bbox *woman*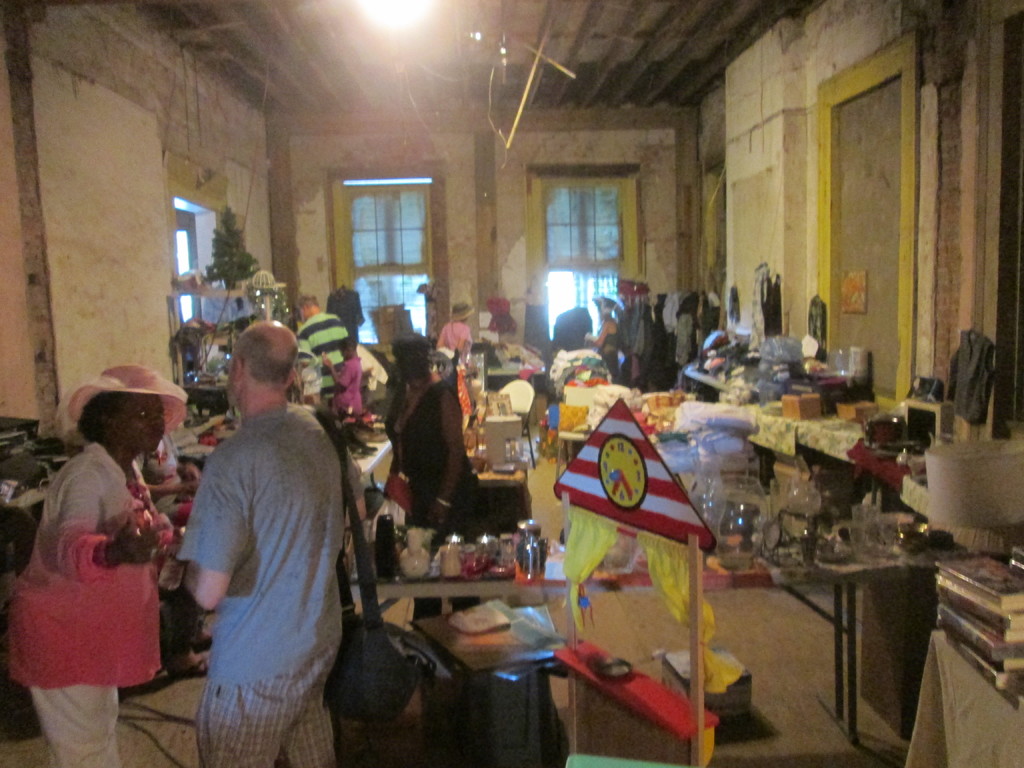
select_region(386, 330, 497, 641)
